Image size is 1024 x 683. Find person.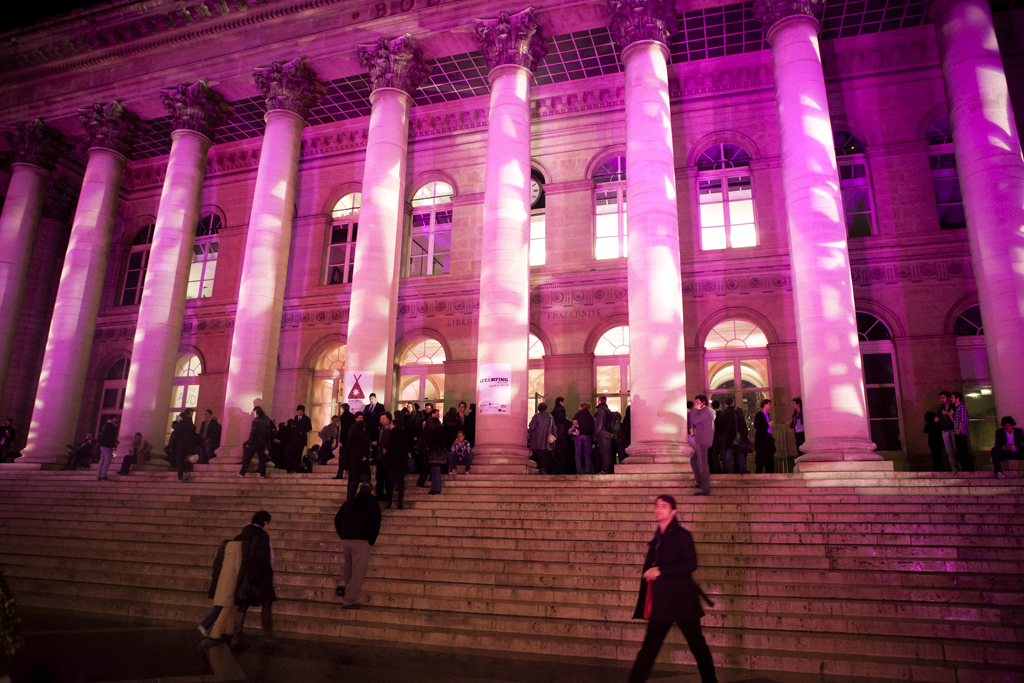
(168,414,195,475).
